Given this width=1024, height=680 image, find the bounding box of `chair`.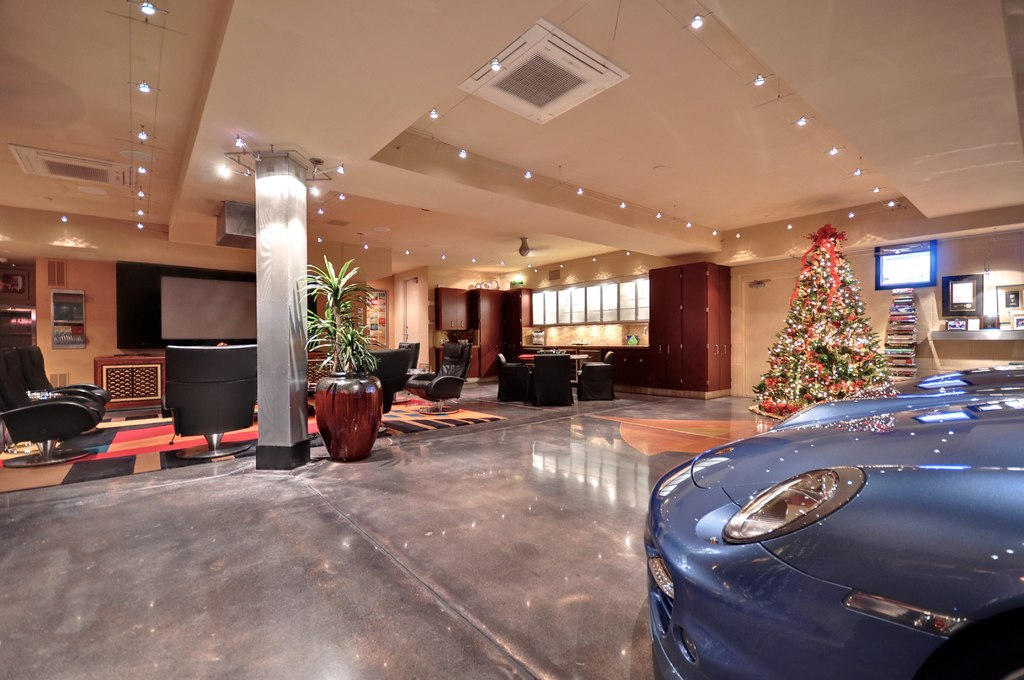
(576,350,615,404).
